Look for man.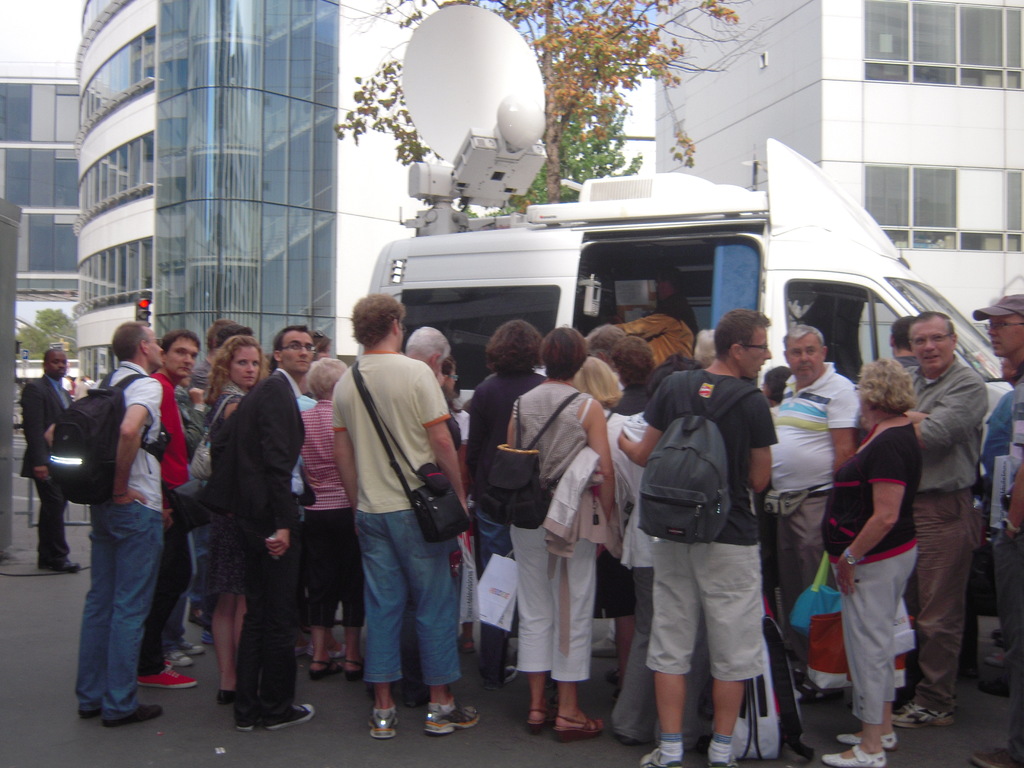
Found: bbox(17, 349, 79, 576).
